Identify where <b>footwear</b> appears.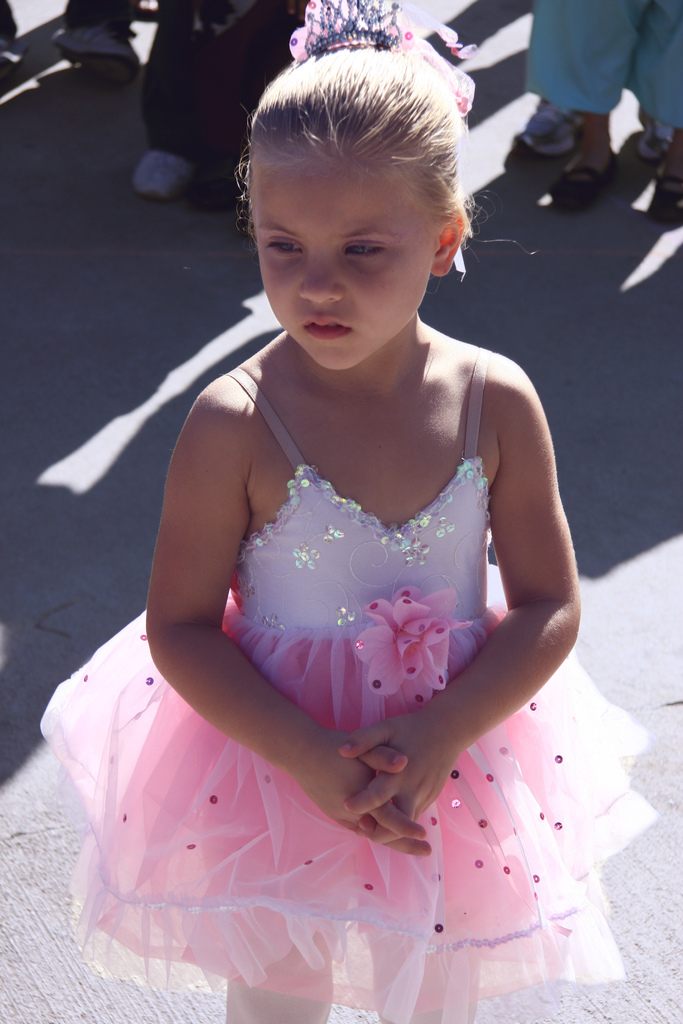
Appears at l=133, t=155, r=200, b=206.
